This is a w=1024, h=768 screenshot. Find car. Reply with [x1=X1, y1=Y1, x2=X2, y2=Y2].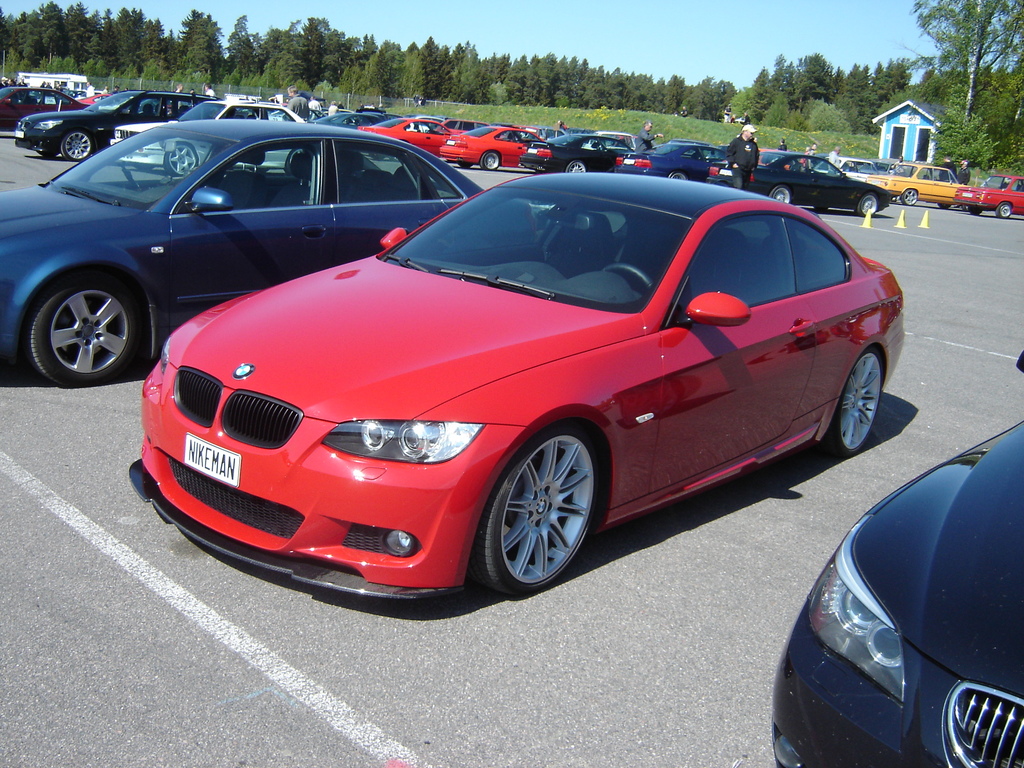
[x1=950, y1=173, x2=1023, y2=216].
